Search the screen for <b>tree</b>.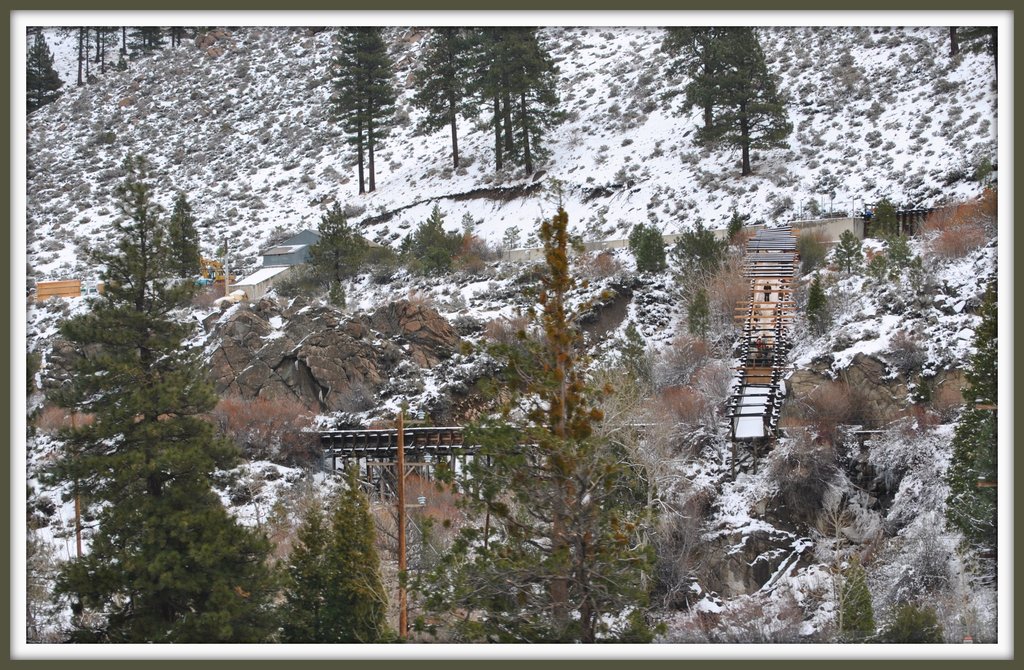
Found at box(870, 190, 899, 240).
